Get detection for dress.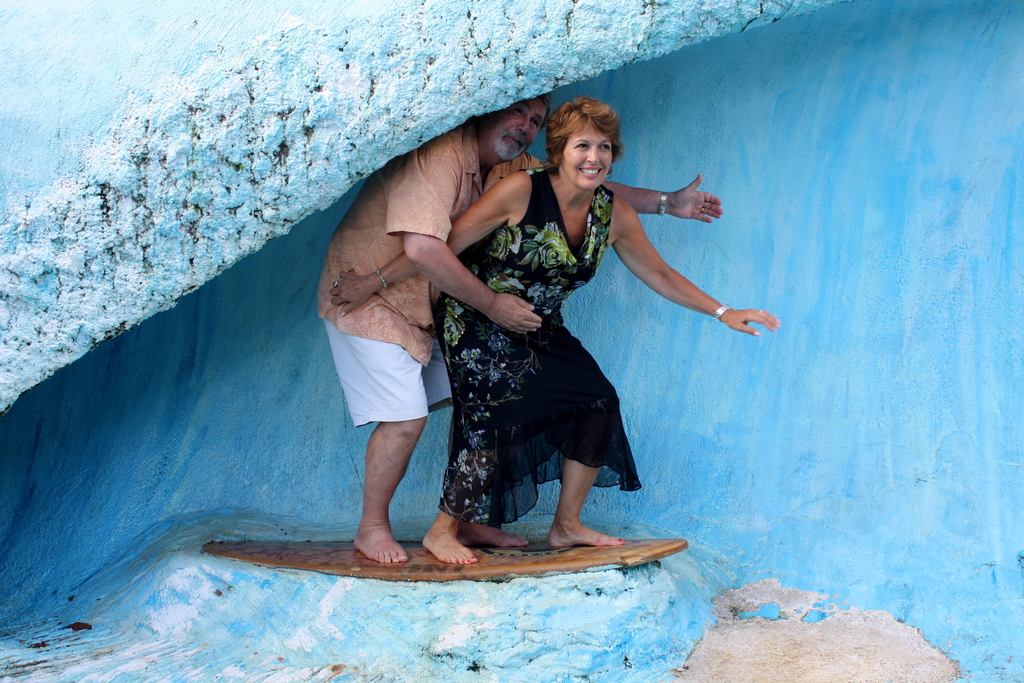
Detection: [x1=429, y1=168, x2=650, y2=523].
